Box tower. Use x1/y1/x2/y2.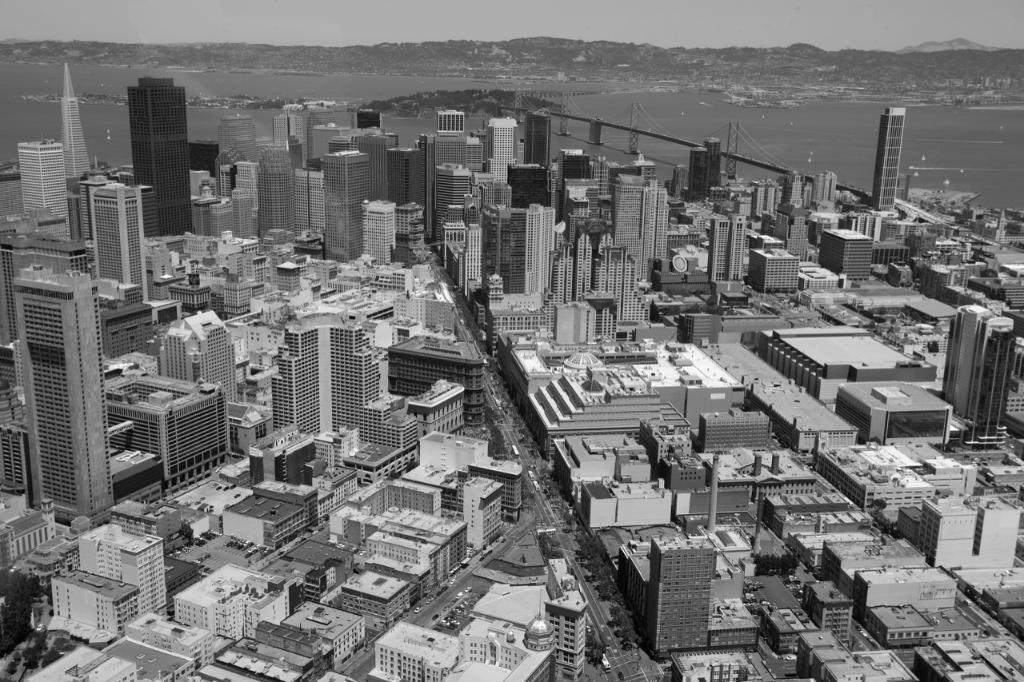
481/200/560/295.
